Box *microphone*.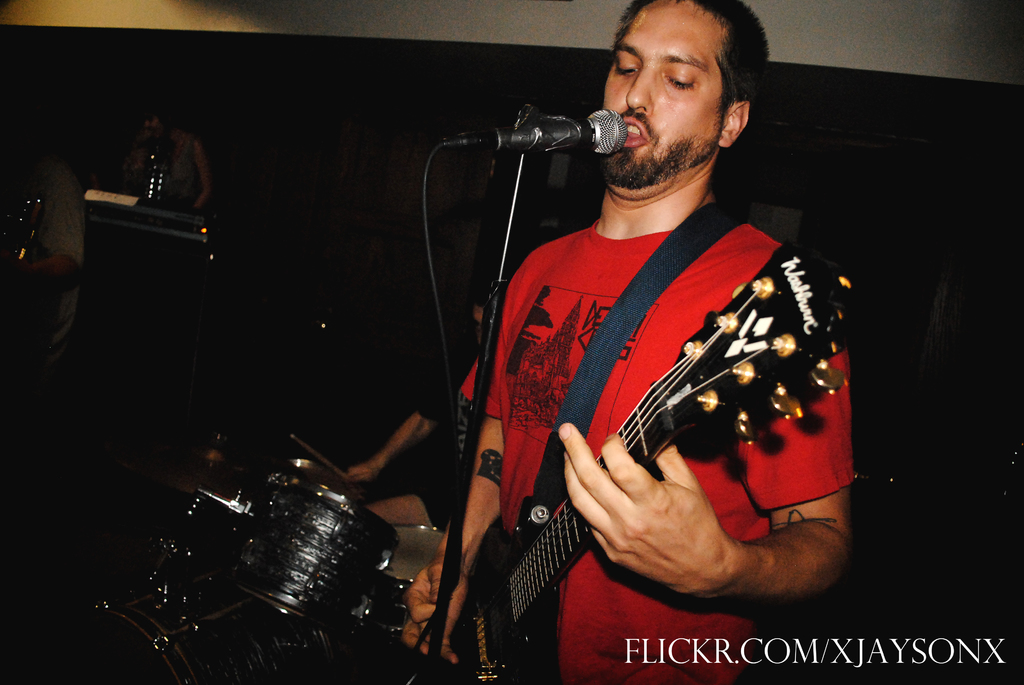
x1=426, y1=98, x2=637, y2=183.
